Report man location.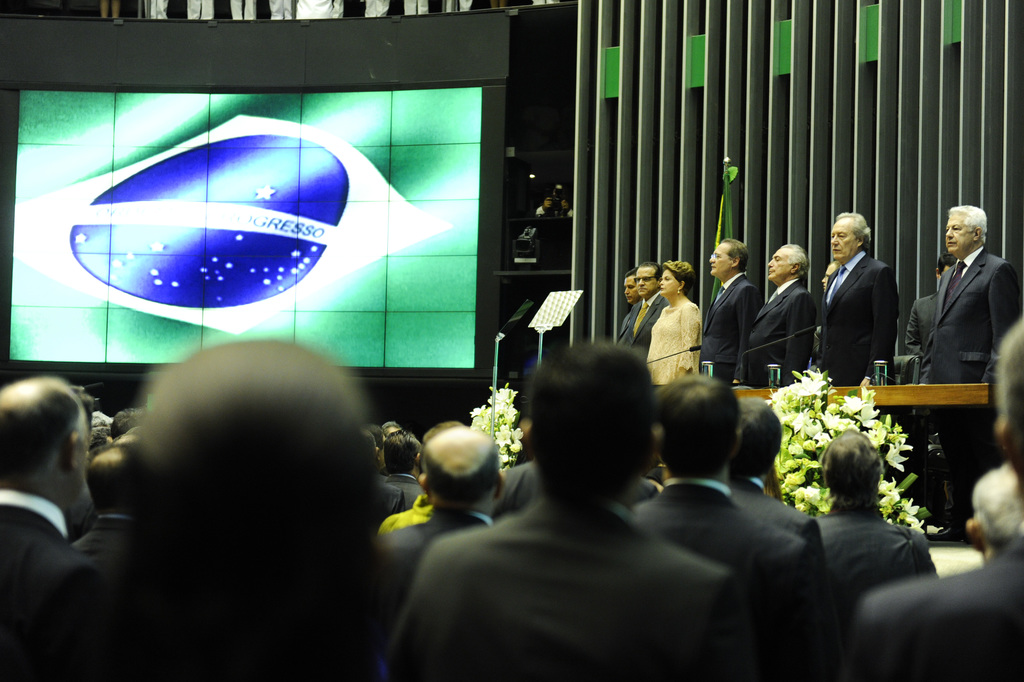
Report: [x1=916, y1=195, x2=1019, y2=426].
